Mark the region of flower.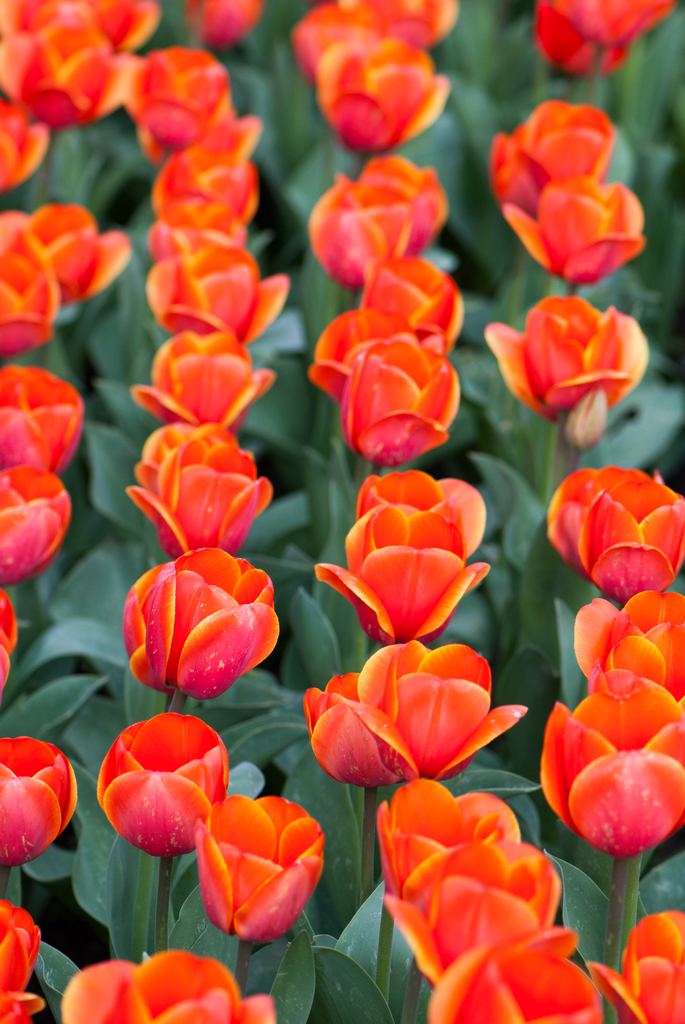
Region: (left=92, top=705, right=232, bottom=870).
